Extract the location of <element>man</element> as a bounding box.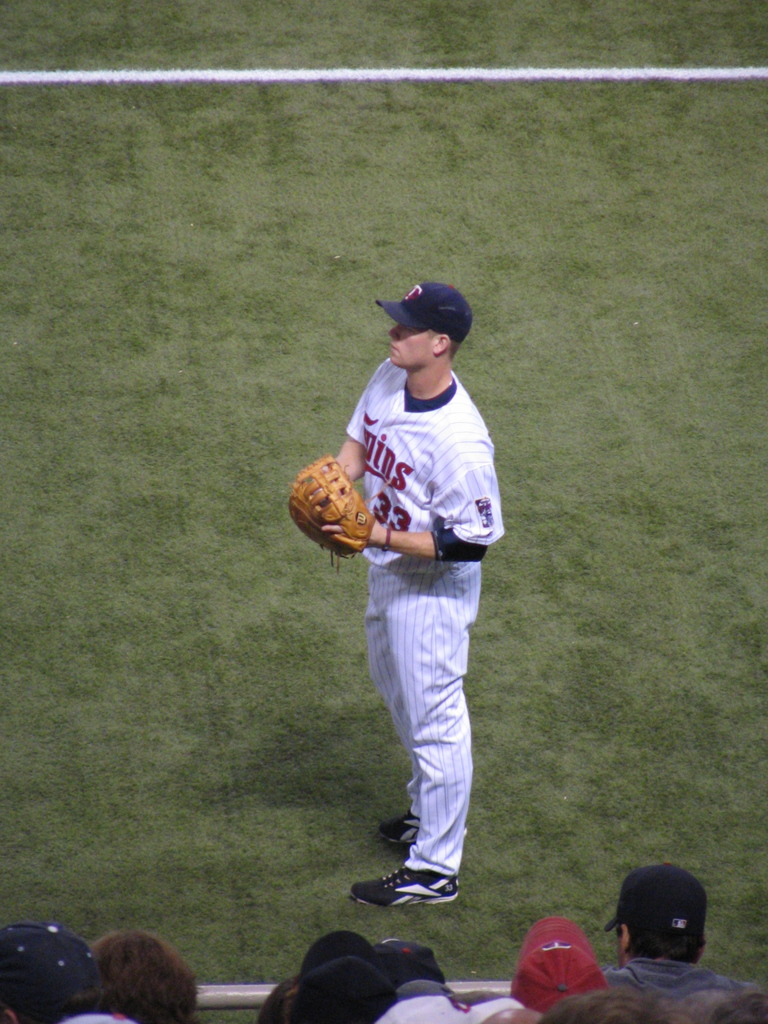
box(538, 988, 767, 1023).
